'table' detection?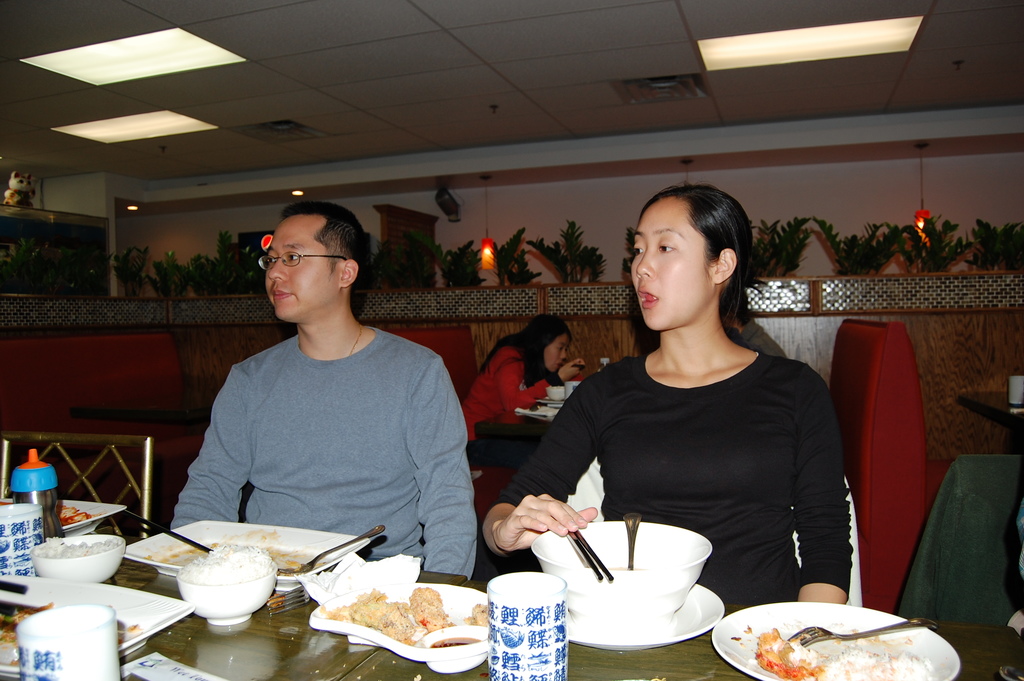
BBox(472, 370, 593, 445)
